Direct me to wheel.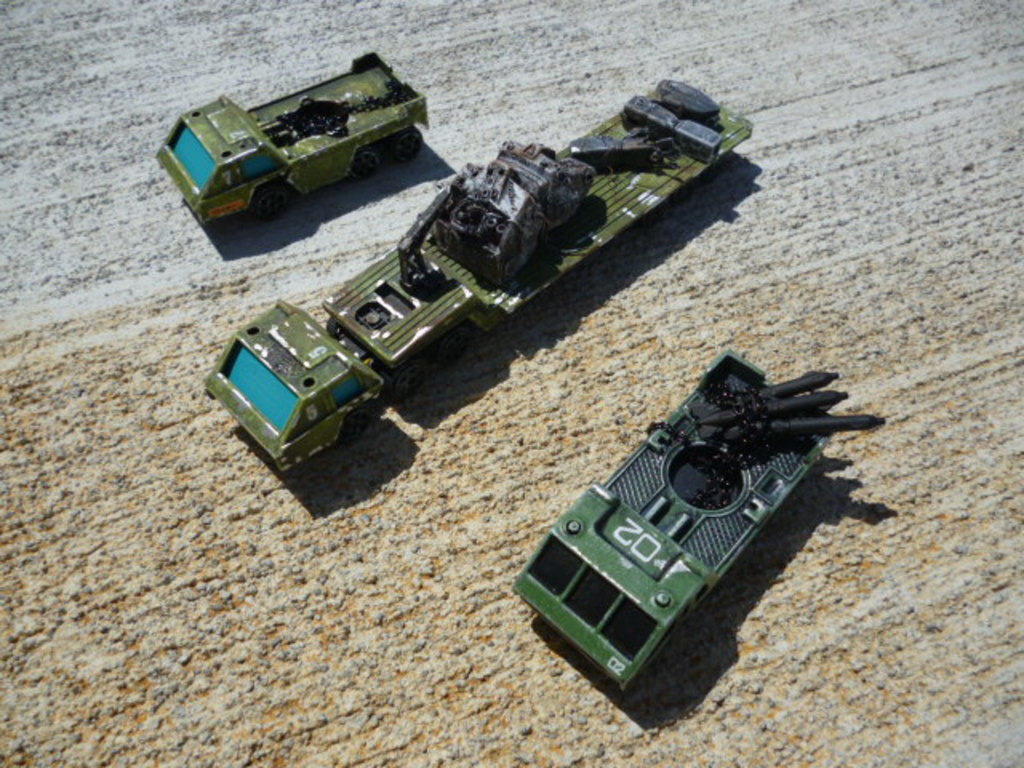
Direction: x1=389, y1=130, x2=421, y2=163.
